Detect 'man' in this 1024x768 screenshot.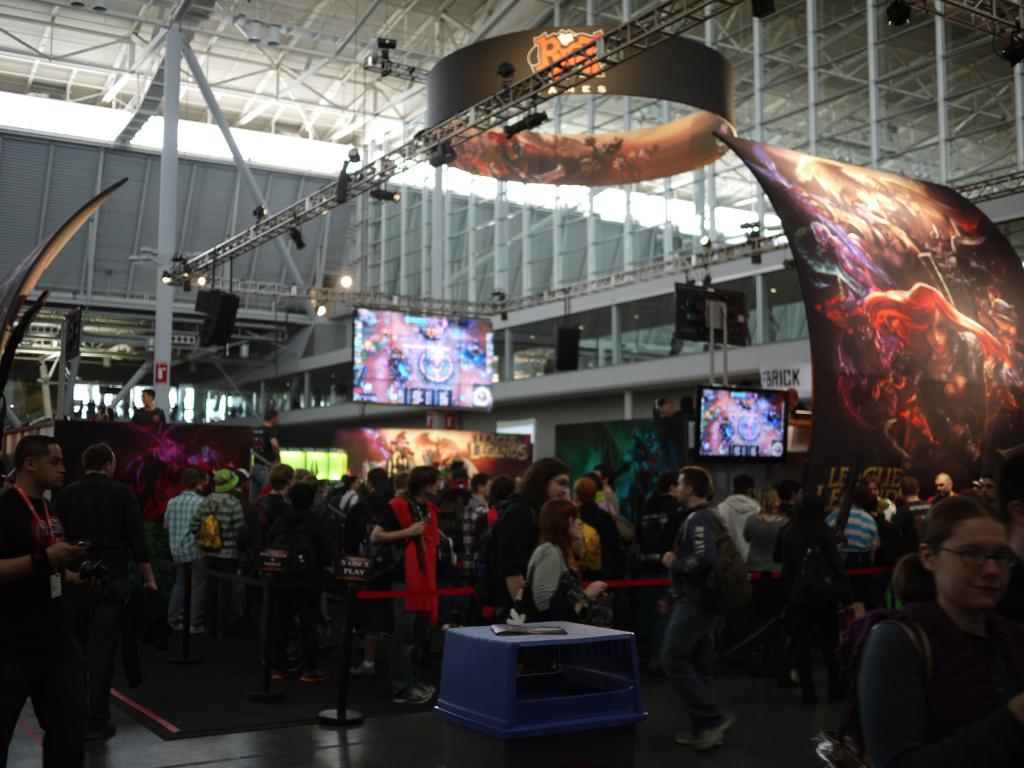
Detection: BBox(367, 462, 447, 705).
